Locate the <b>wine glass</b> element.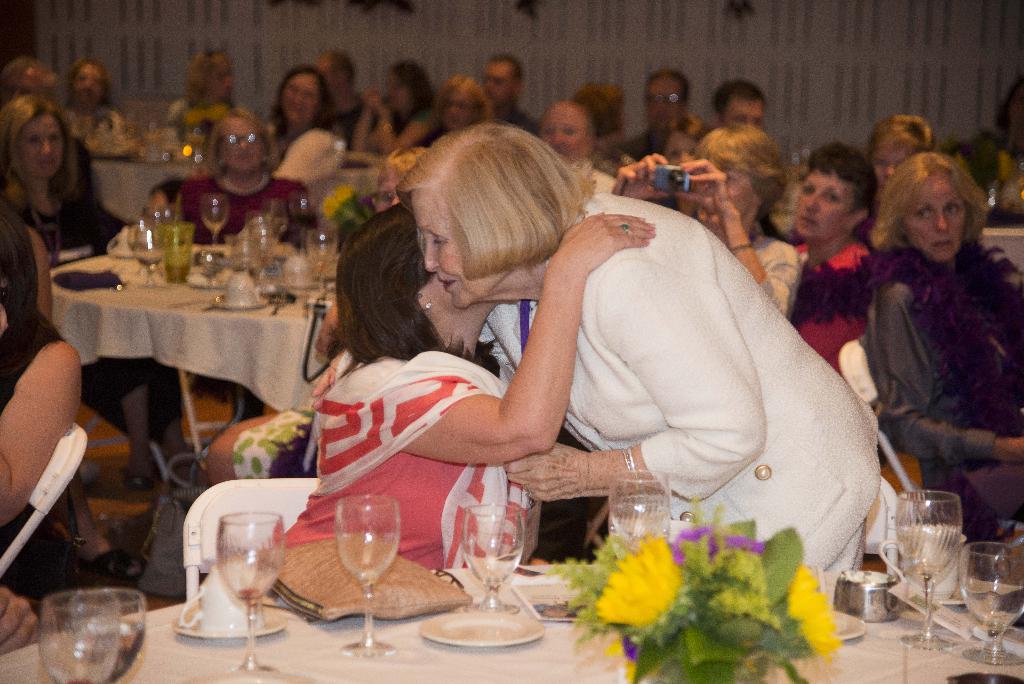
Element bbox: 202:192:229:248.
